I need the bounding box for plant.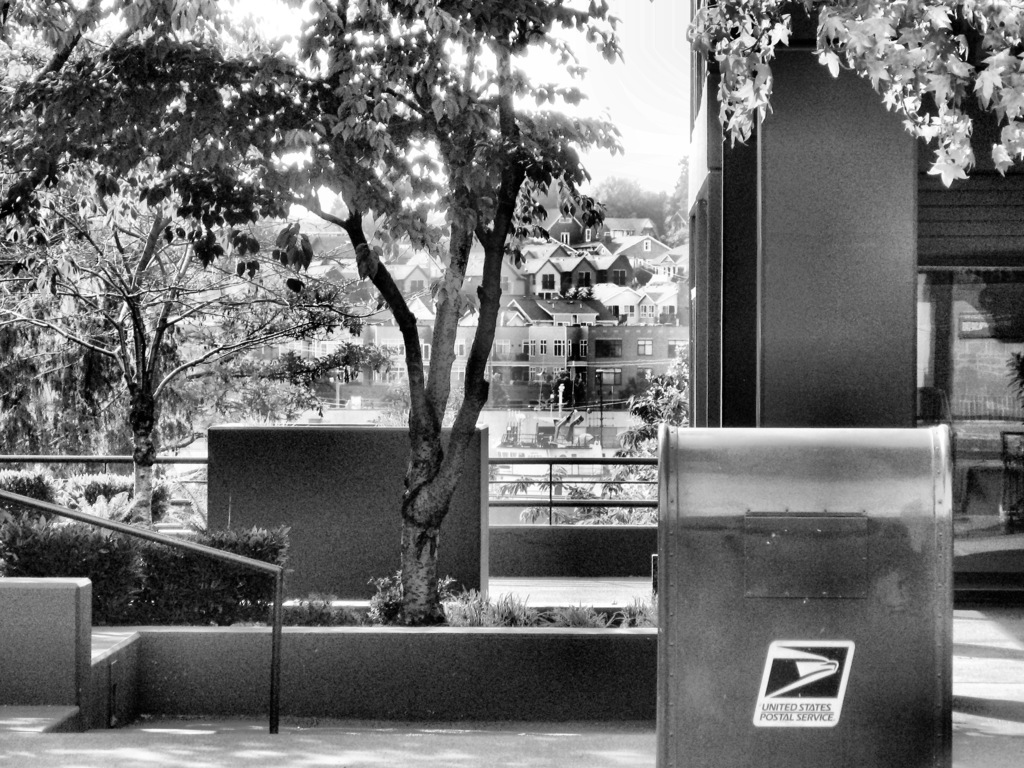
Here it is: box=[0, 512, 153, 616].
